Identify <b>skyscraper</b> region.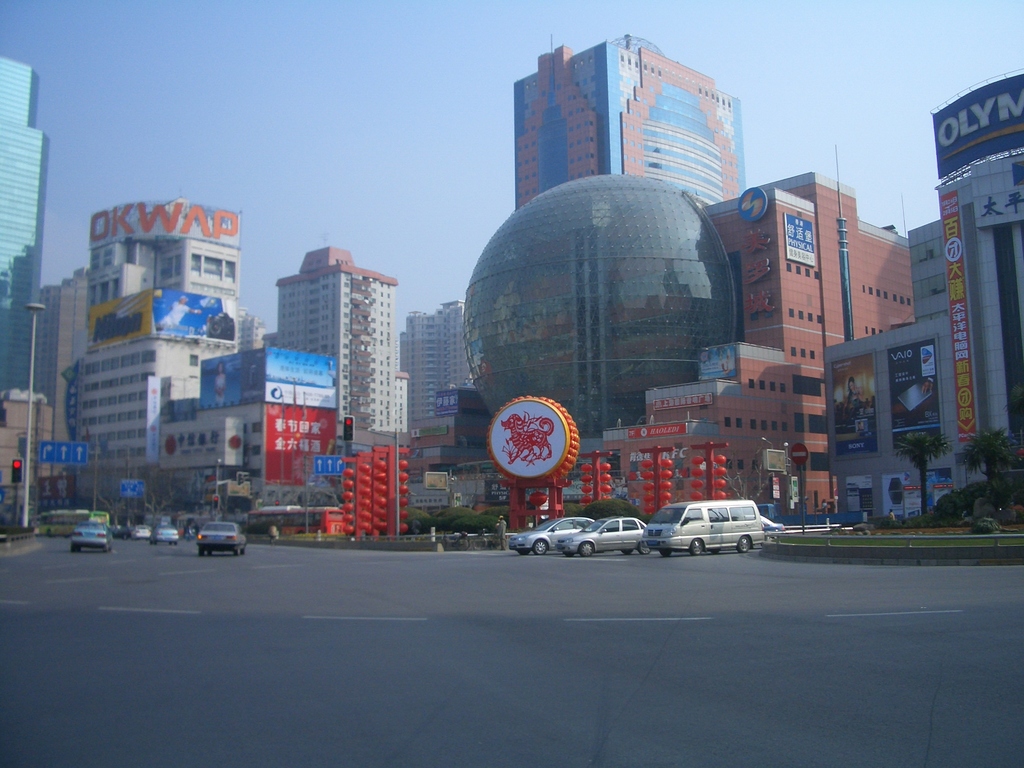
Region: x1=0, y1=55, x2=49, y2=422.
